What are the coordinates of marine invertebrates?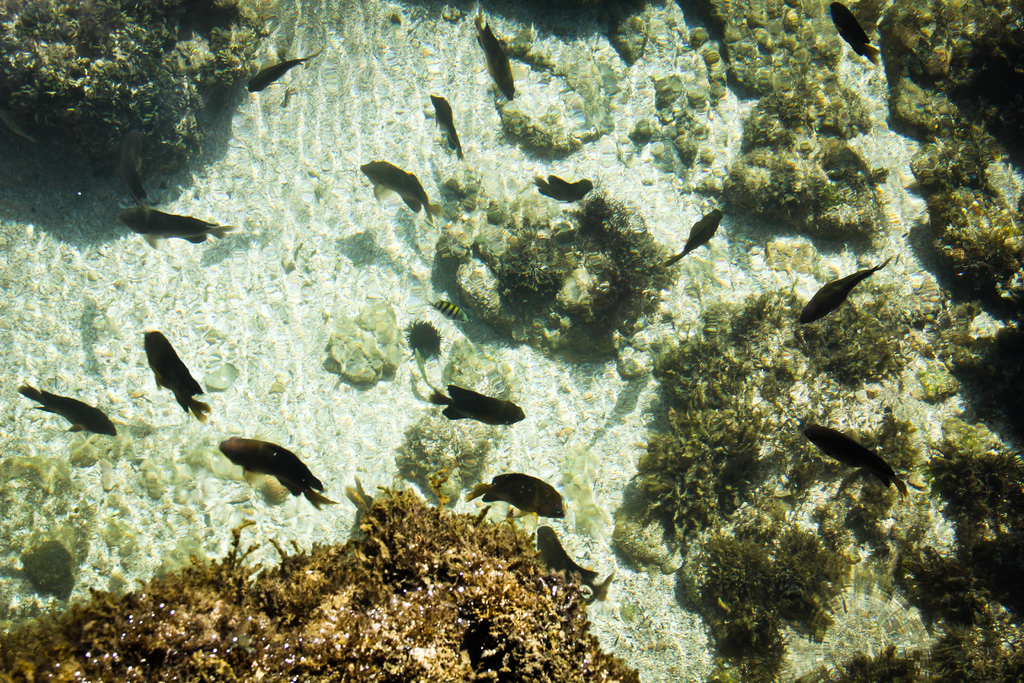
{"x1": 420, "y1": 183, "x2": 689, "y2": 354}.
